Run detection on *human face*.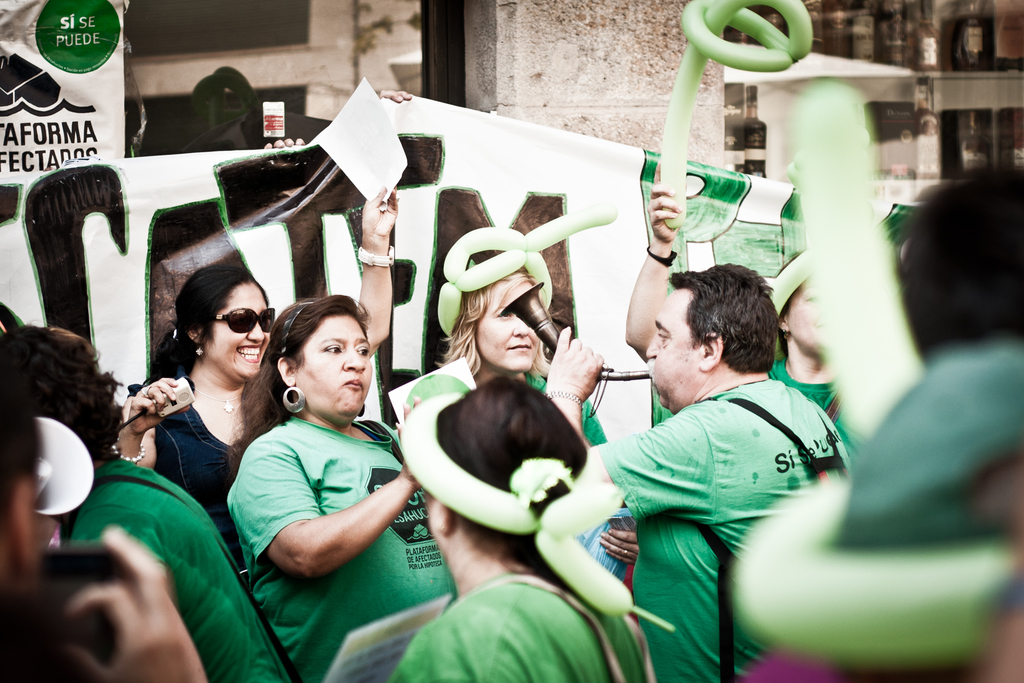
Result: {"x1": 204, "y1": 281, "x2": 274, "y2": 375}.
